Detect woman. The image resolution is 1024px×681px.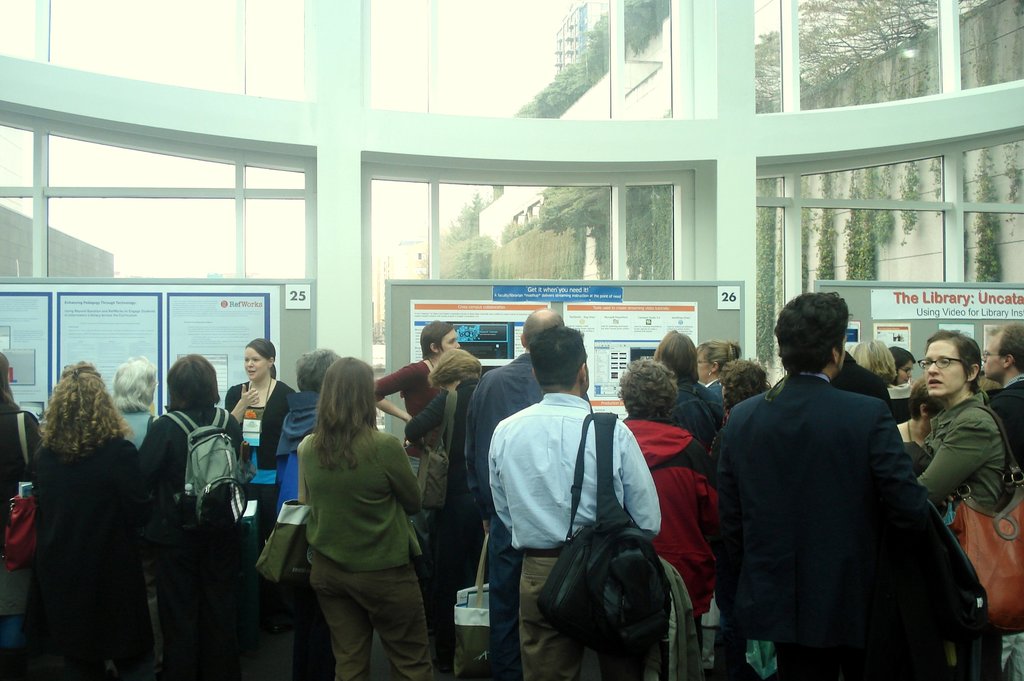
pyautogui.locateOnScreen(138, 350, 241, 680).
